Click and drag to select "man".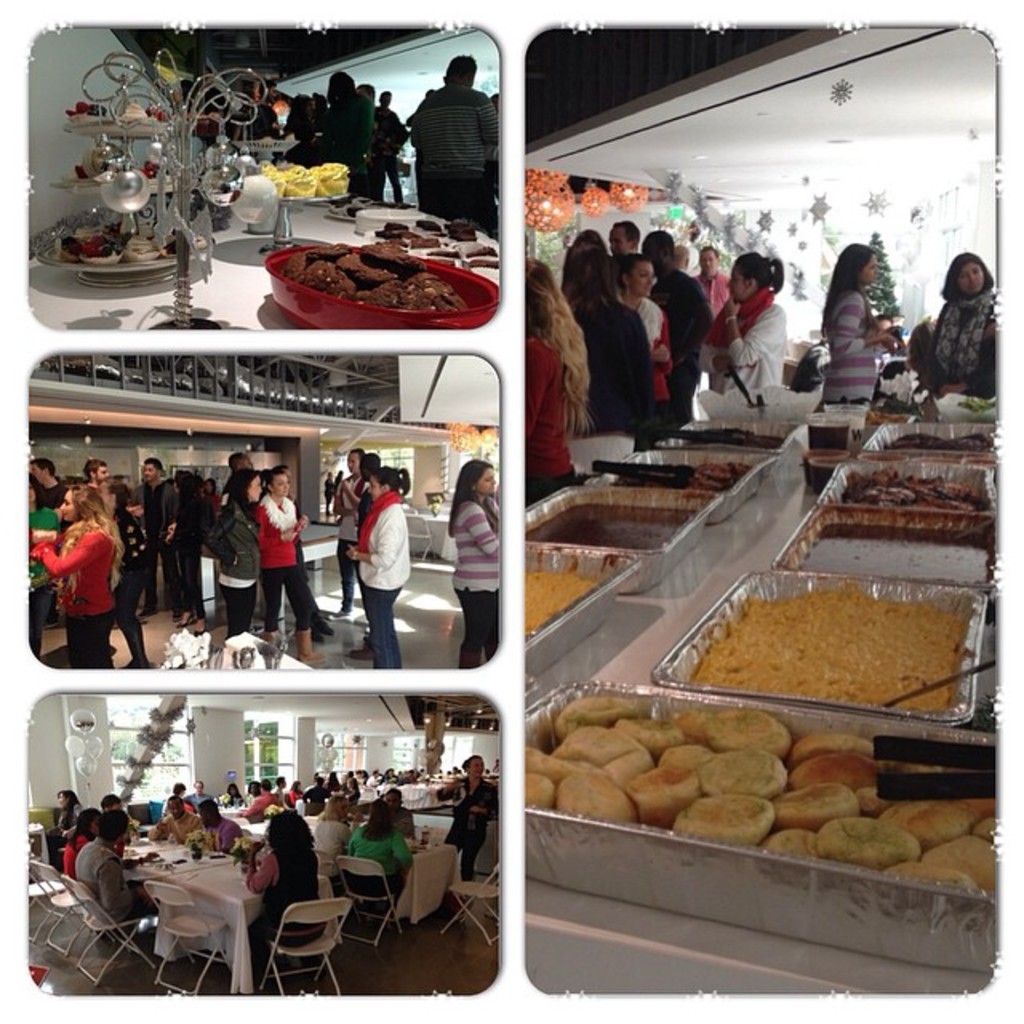
Selection: {"x1": 698, "y1": 248, "x2": 738, "y2": 322}.
